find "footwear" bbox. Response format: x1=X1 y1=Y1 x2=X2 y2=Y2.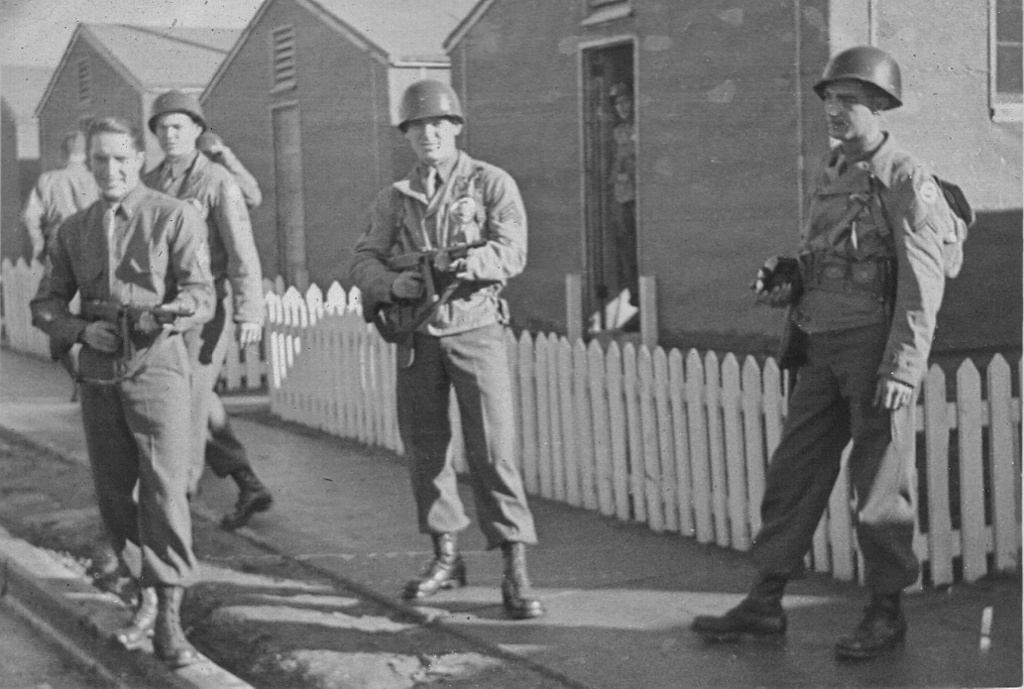
x1=113 y1=584 x2=161 y2=651.
